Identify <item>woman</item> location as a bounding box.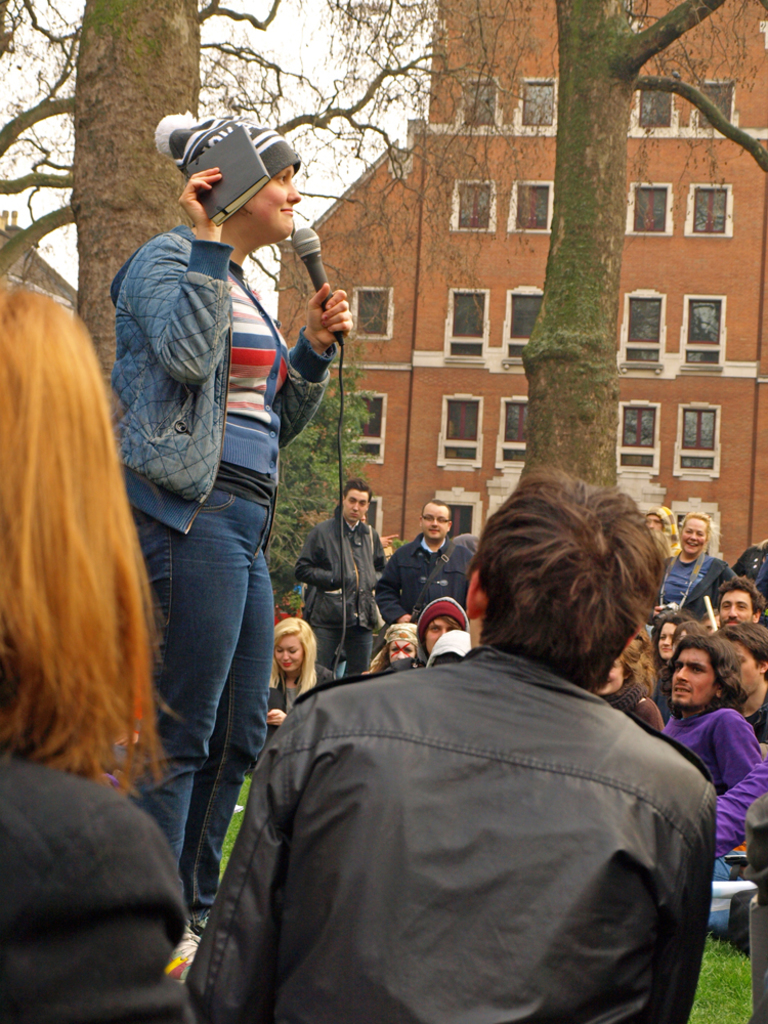
<region>374, 615, 436, 693</region>.
